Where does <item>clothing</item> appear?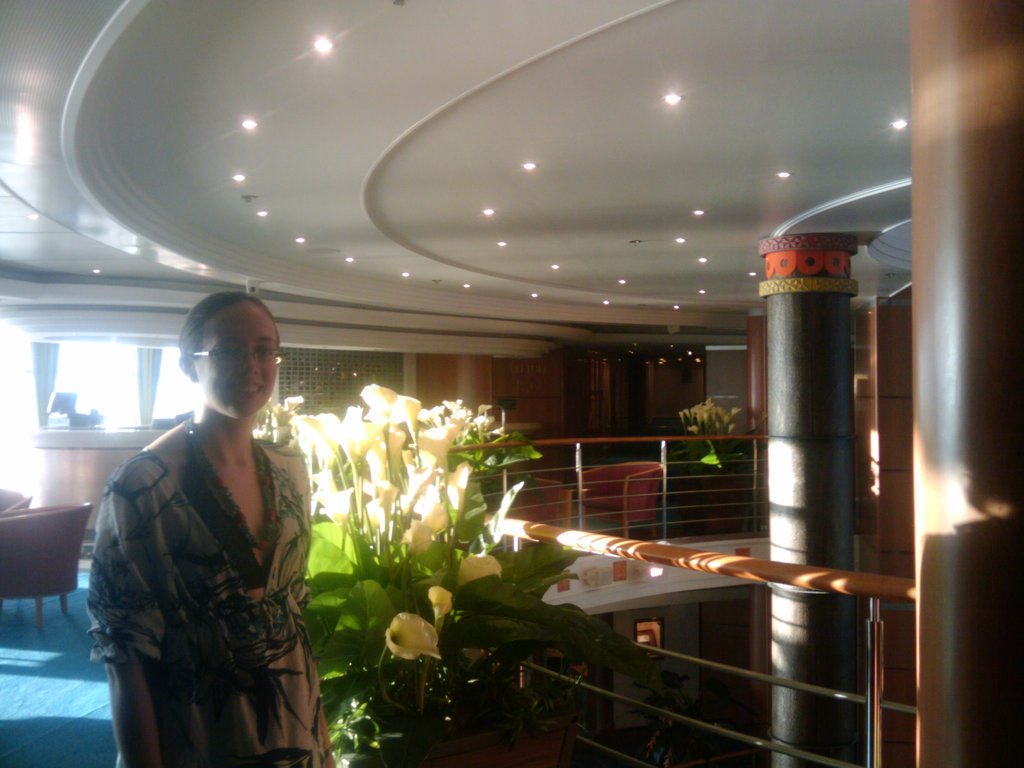
Appears at bbox=(82, 365, 325, 765).
